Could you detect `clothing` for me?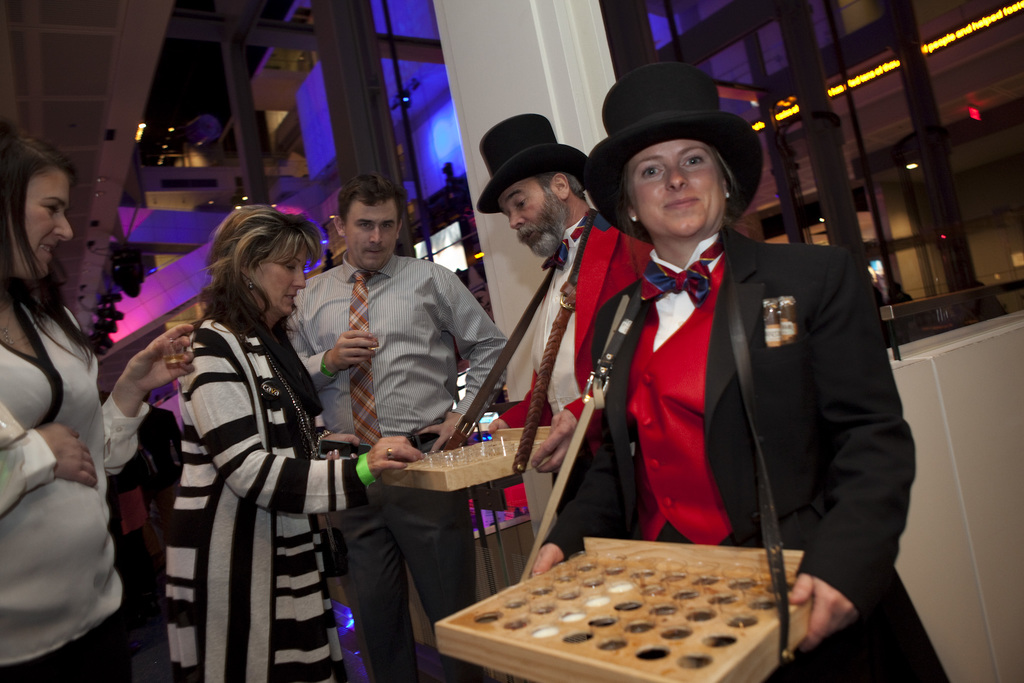
Detection result: (539, 223, 952, 682).
